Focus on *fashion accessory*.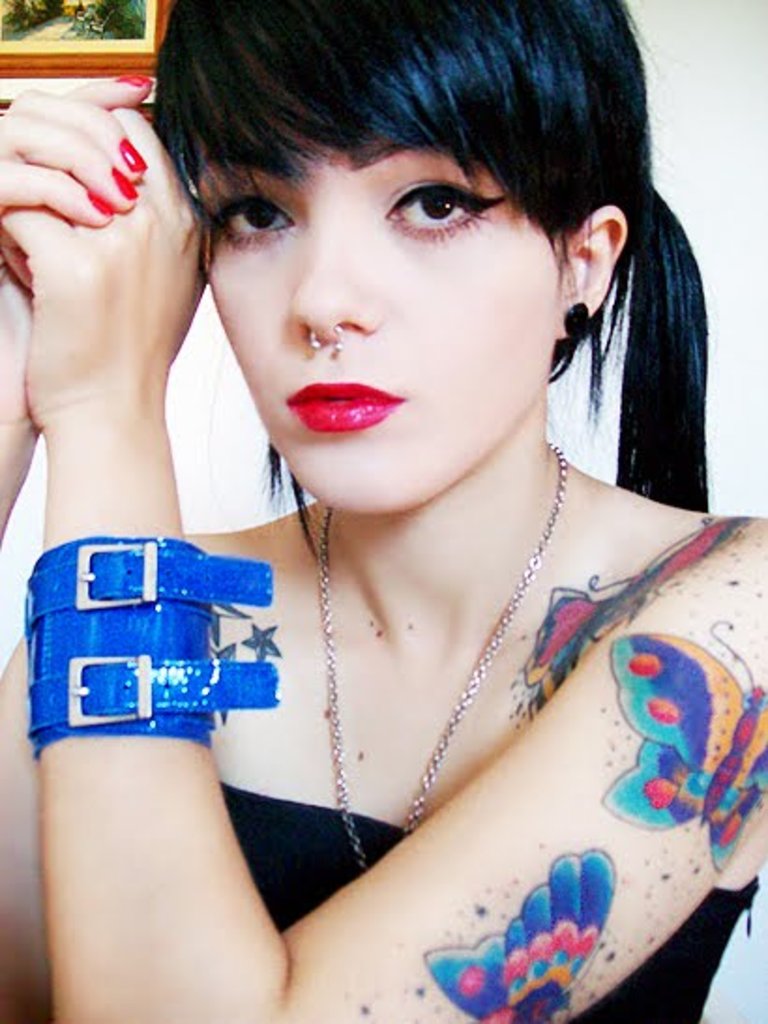
Focused at [313, 438, 568, 874].
